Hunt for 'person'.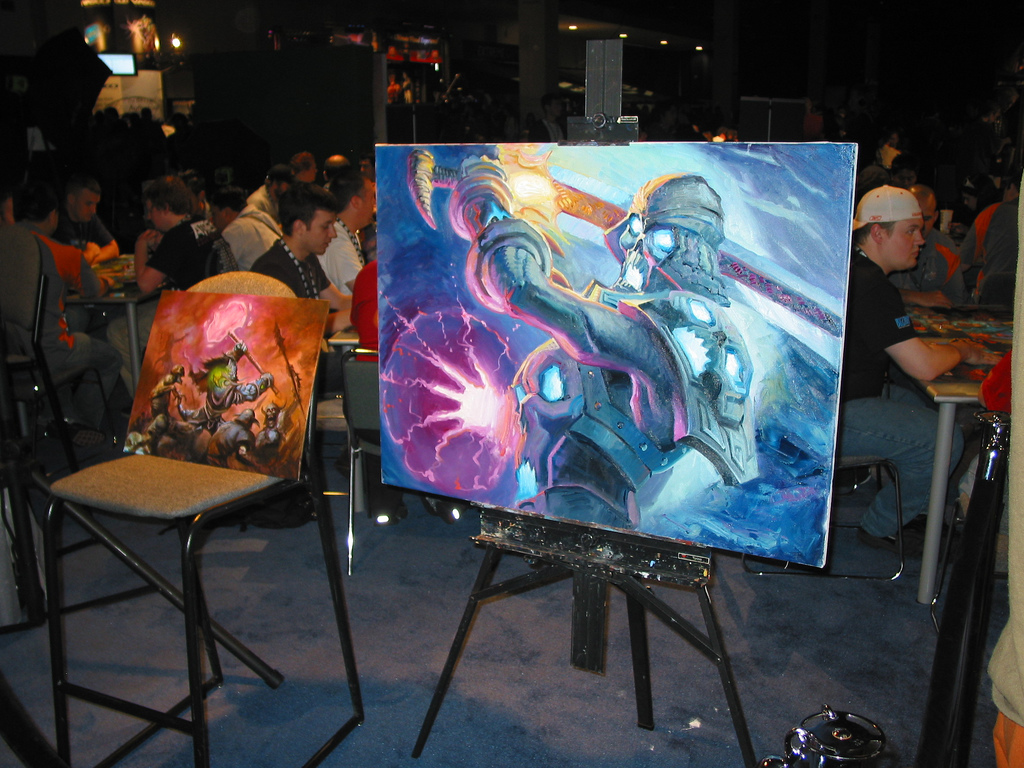
Hunted down at detection(290, 143, 322, 201).
